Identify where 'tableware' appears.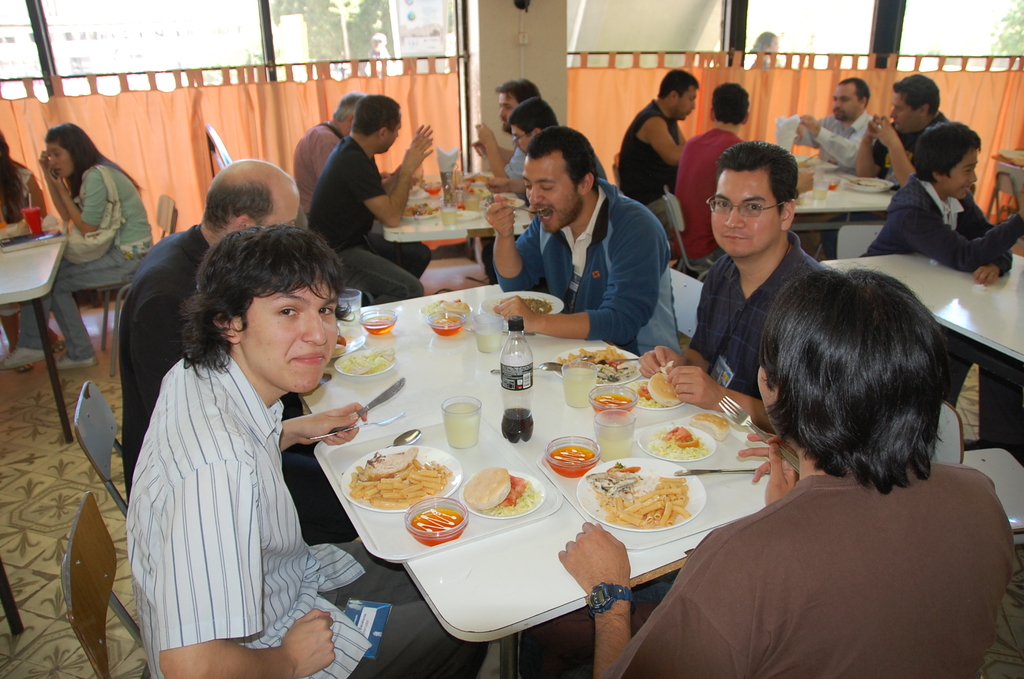
Appears at box(811, 174, 832, 201).
